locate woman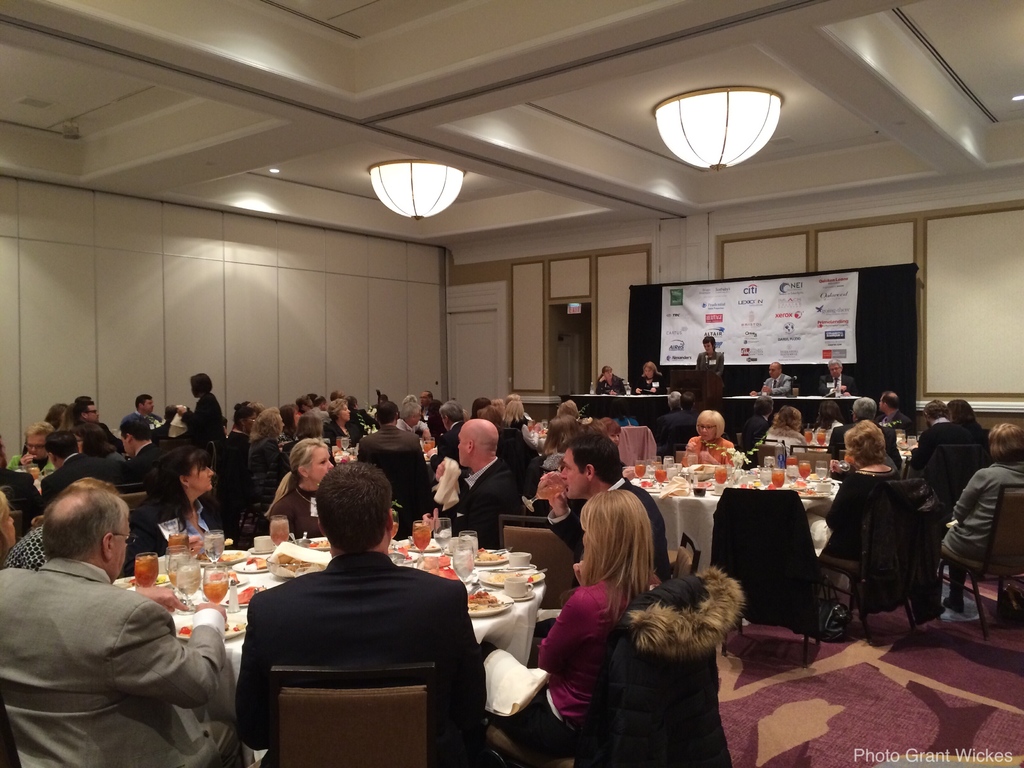
box(583, 417, 612, 442)
